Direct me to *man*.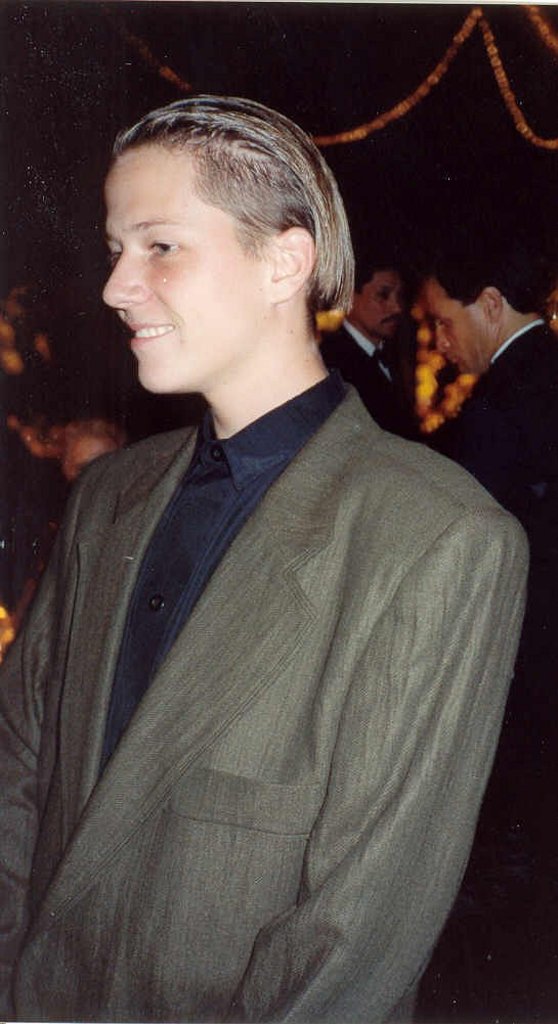
Direction: <region>0, 88, 533, 1023</region>.
